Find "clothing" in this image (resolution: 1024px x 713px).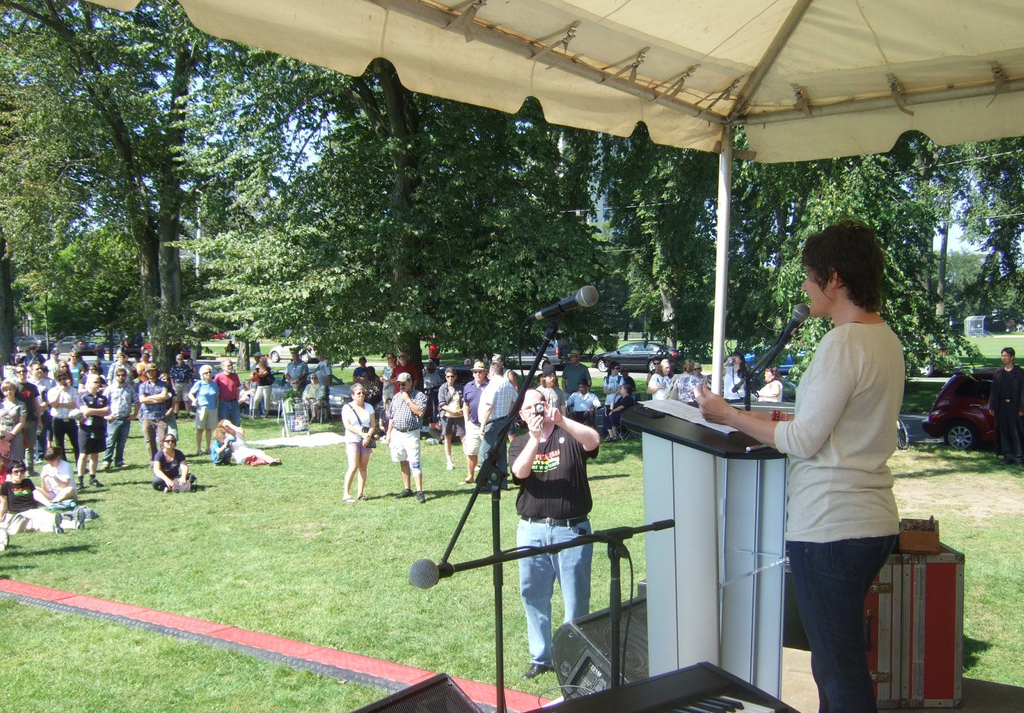
pyautogui.locateOnScreen(4, 476, 80, 525).
